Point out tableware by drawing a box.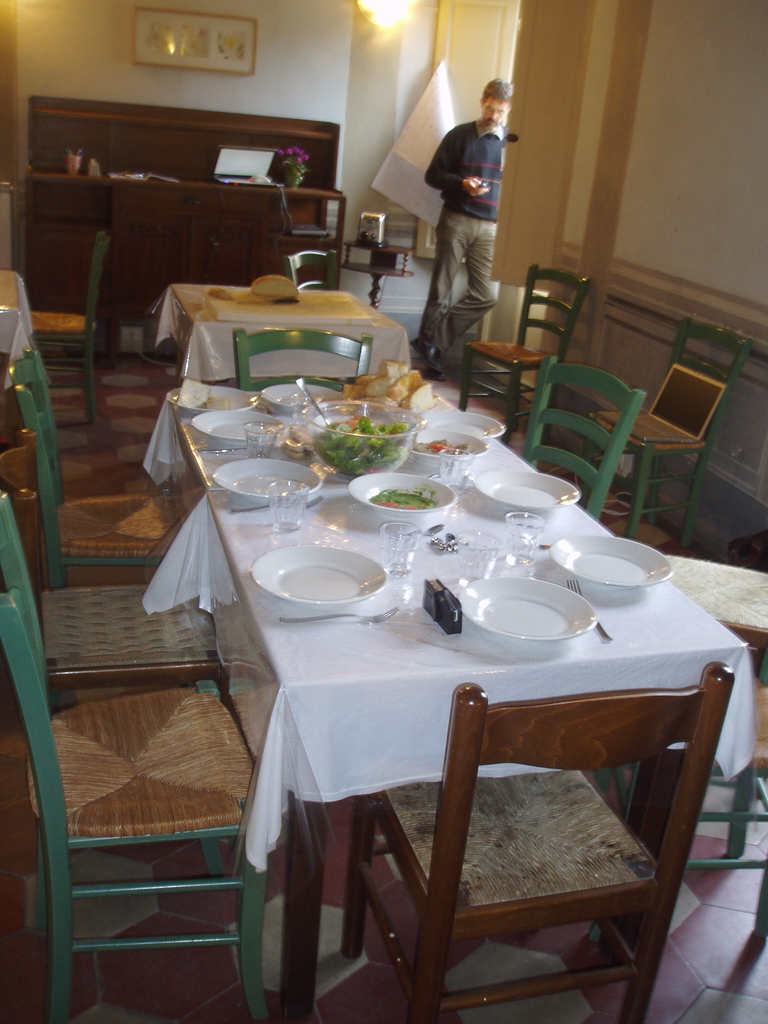
229 500 271 515.
